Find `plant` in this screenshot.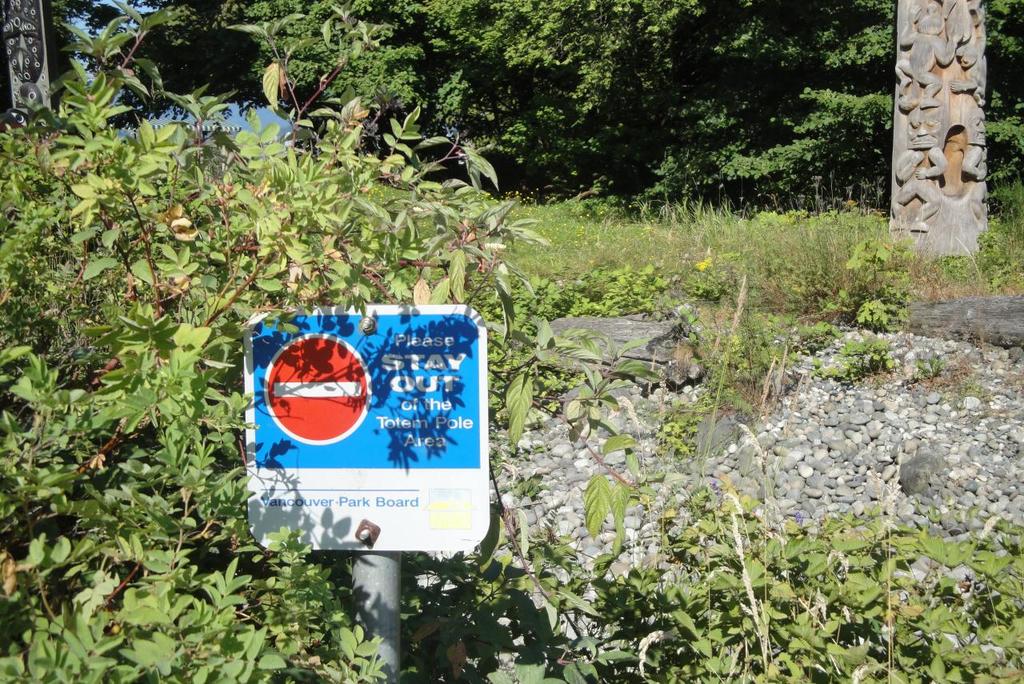
The bounding box for `plant` is 831, 230, 899, 336.
